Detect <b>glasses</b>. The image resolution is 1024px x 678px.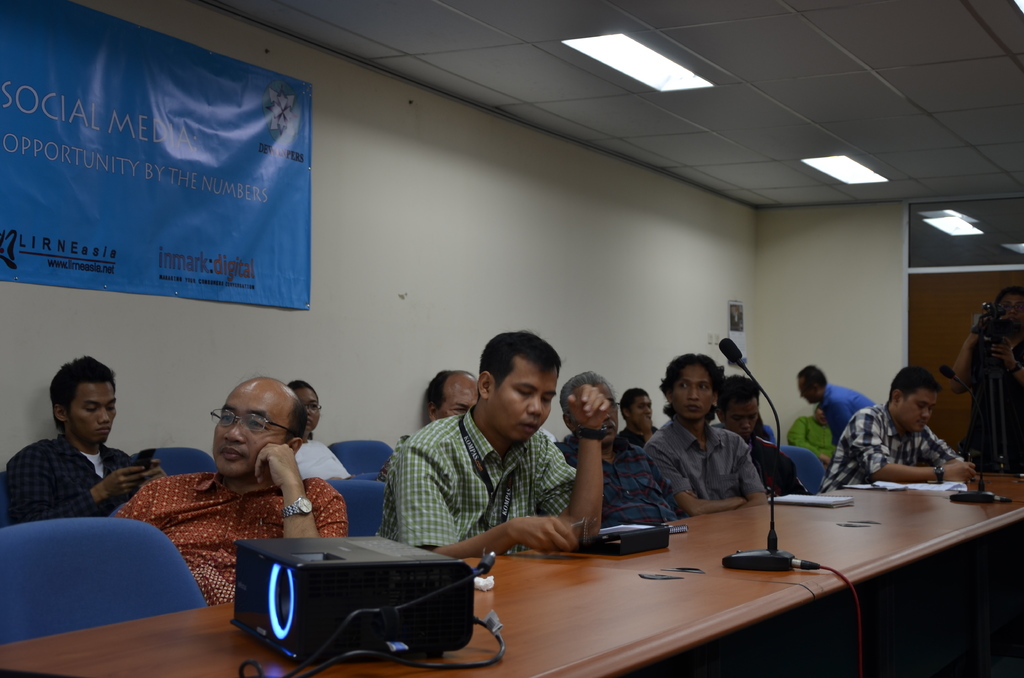
[left=1004, top=303, right=1023, bottom=312].
